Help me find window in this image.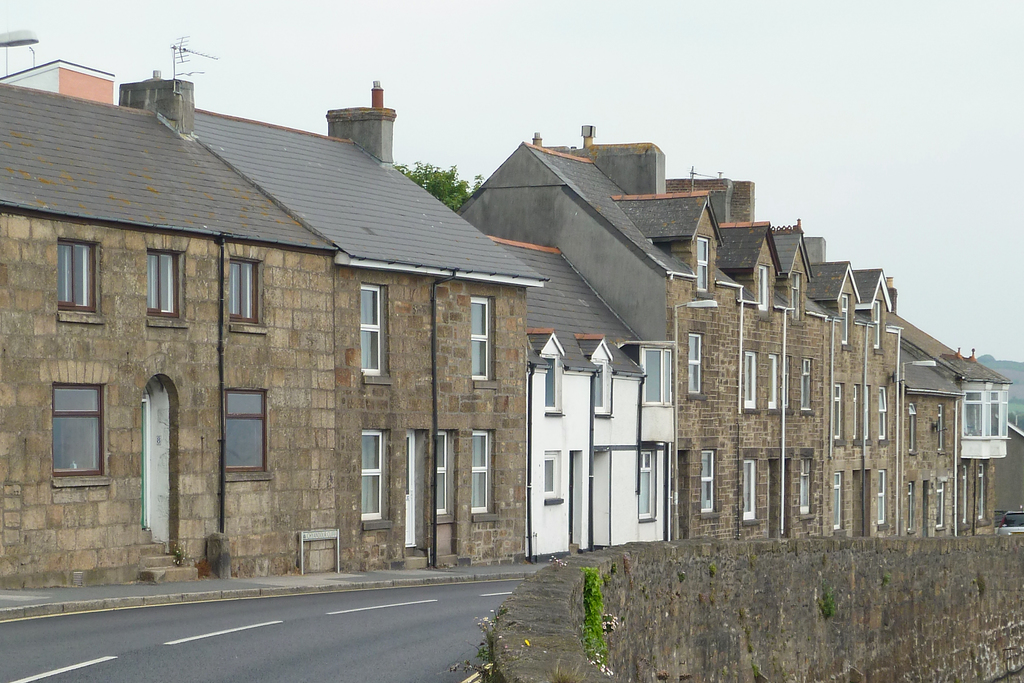
Found it: (left=907, top=404, right=916, bottom=449).
